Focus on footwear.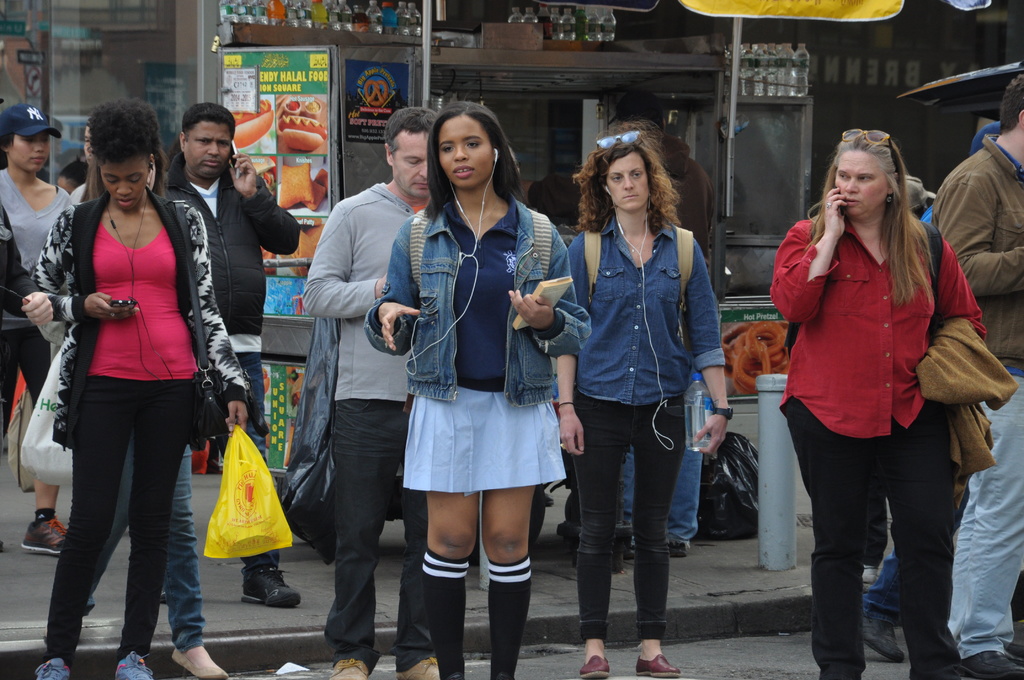
Focused at 396:655:438:679.
